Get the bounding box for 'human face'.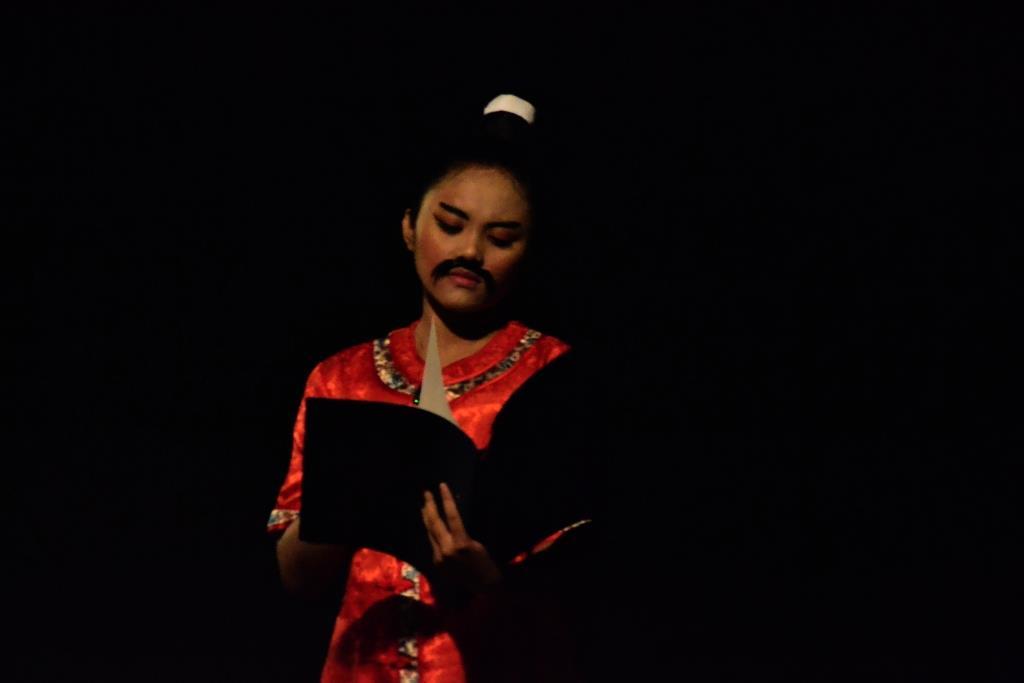
(left=408, top=162, right=539, bottom=322).
